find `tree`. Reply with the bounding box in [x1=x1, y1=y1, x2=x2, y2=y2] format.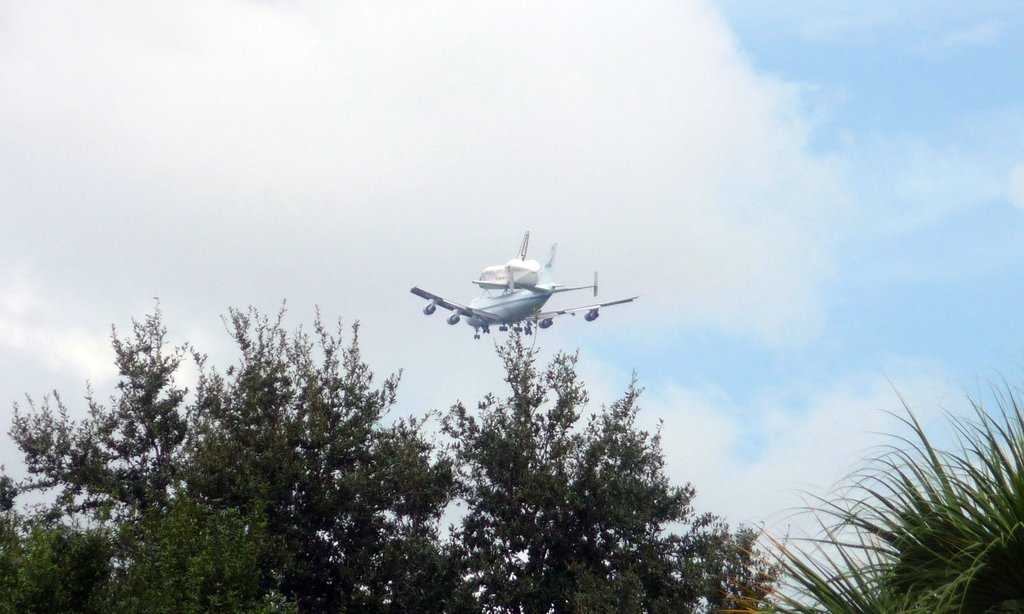
[x1=445, y1=319, x2=764, y2=613].
